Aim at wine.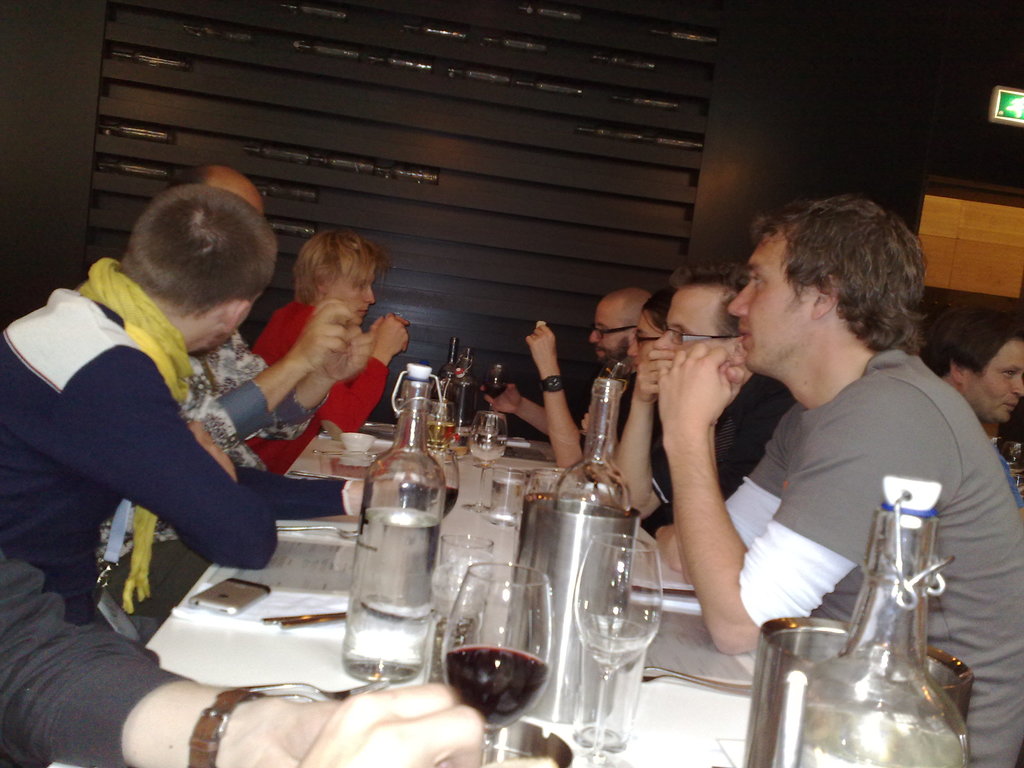
Aimed at <bbox>348, 361, 449, 682</bbox>.
